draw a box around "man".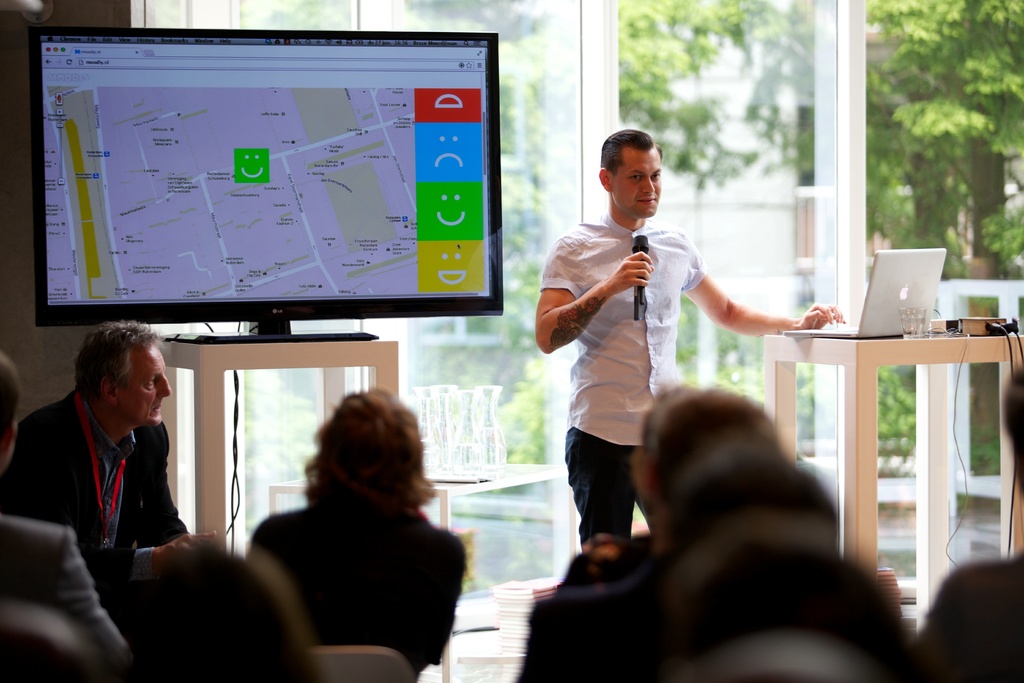
Rect(524, 140, 840, 553).
